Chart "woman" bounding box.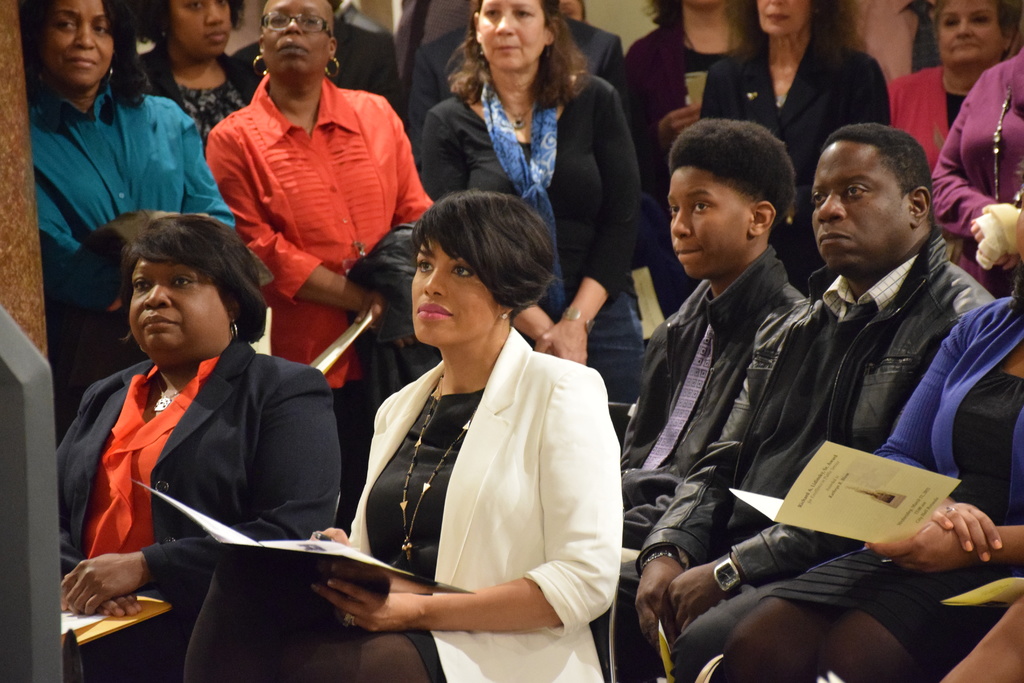
Charted: [615, 0, 757, 219].
